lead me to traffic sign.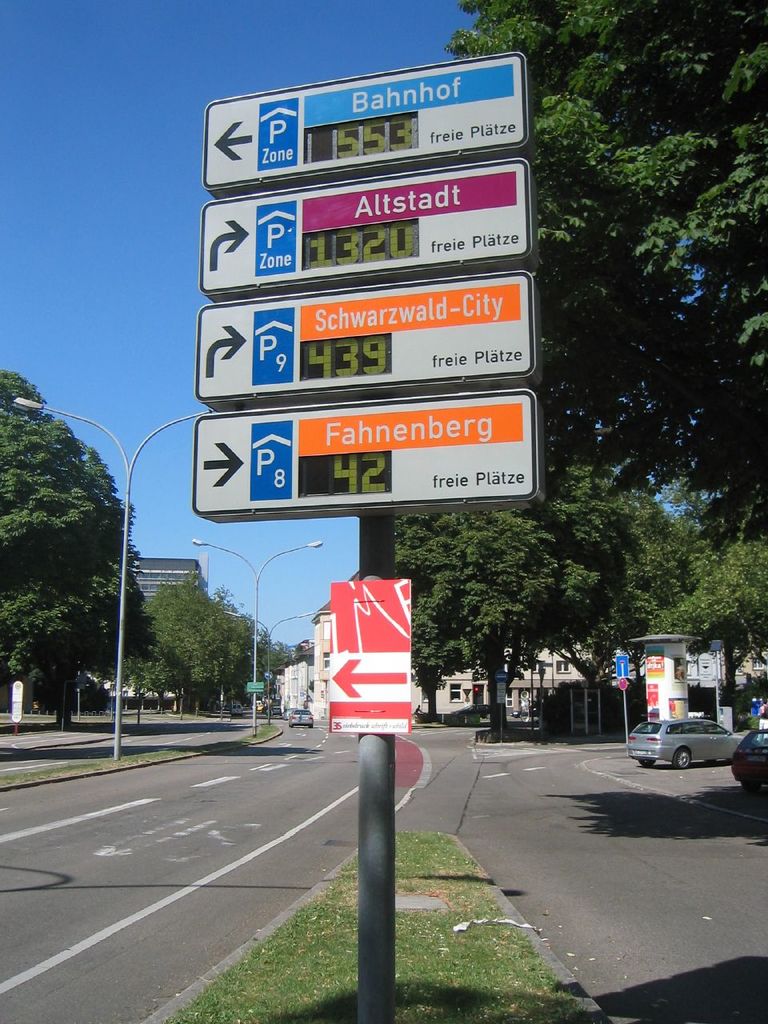
Lead to <region>190, 397, 549, 511</region>.
